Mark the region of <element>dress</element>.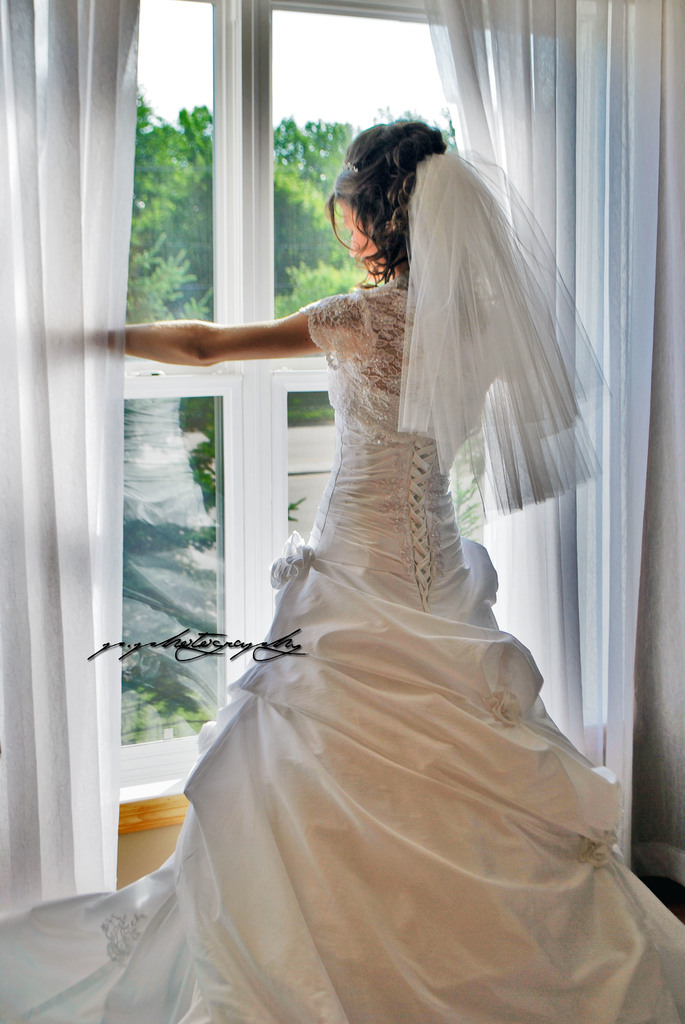
Region: [0,268,684,1023].
